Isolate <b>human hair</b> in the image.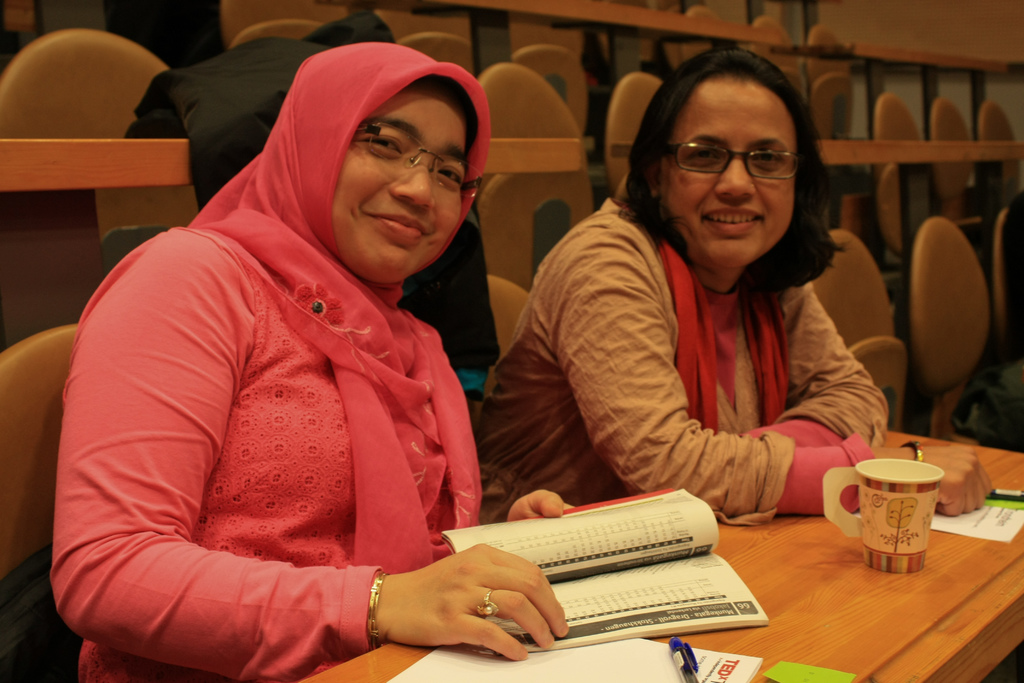
Isolated region: crop(621, 47, 844, 281).
